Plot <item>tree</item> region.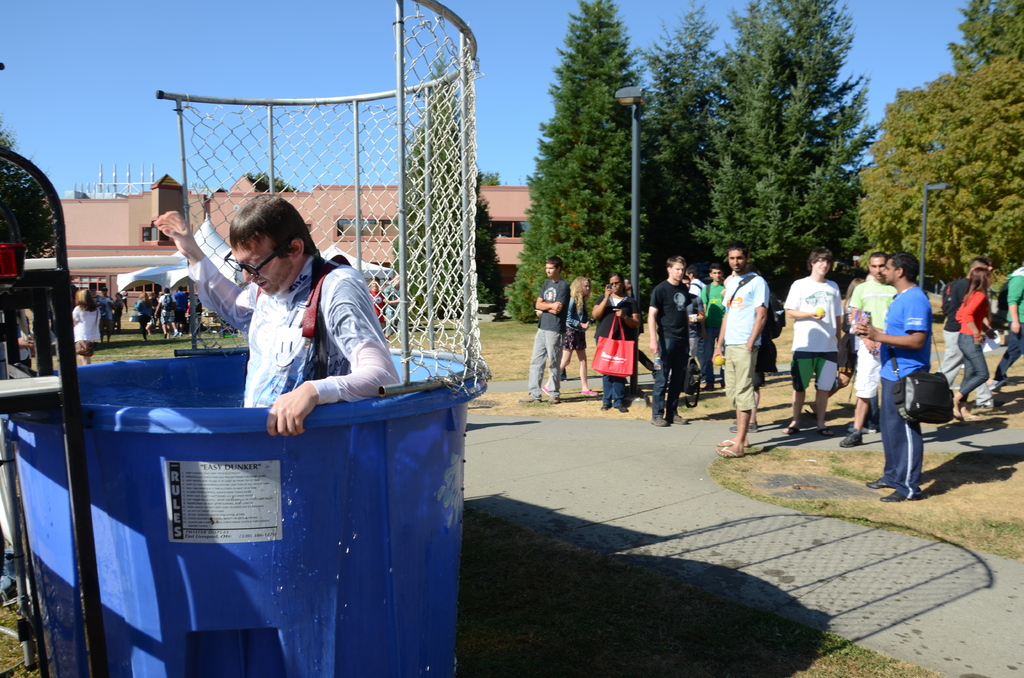
Plotted at [638, 0, 886, 302].
